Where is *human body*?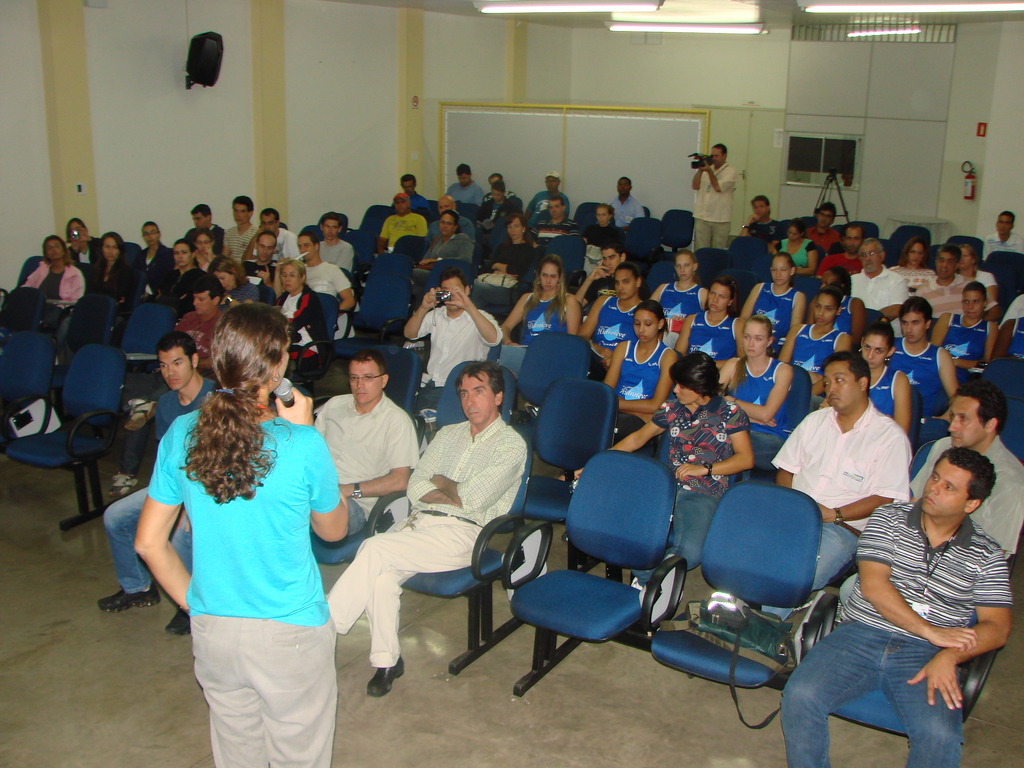
(933, 285, 993, 382).
